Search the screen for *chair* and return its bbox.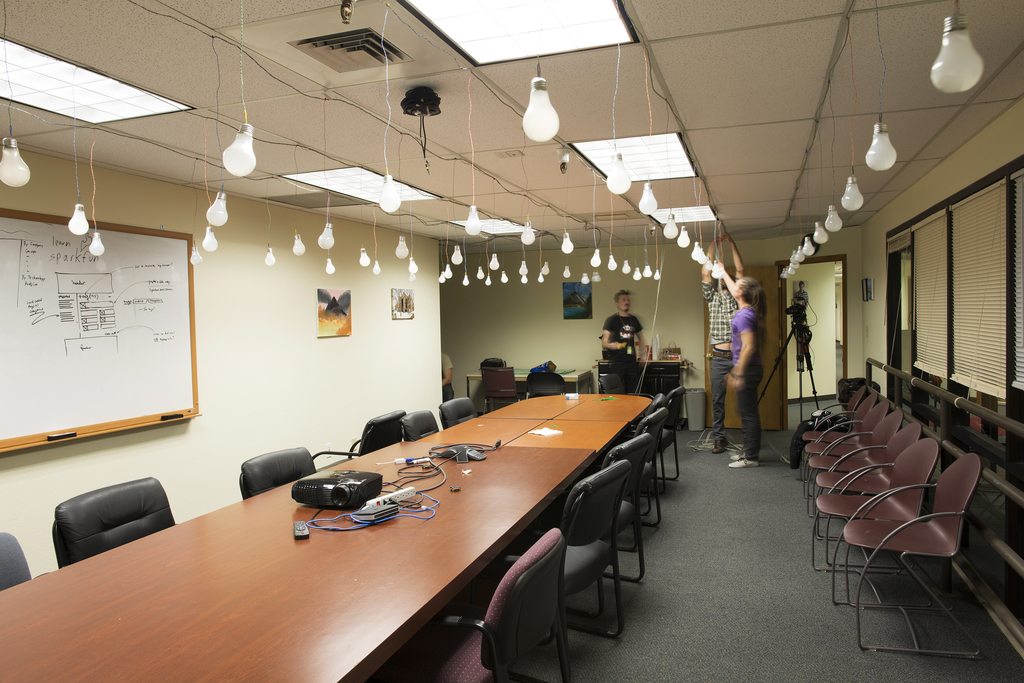
Found: 806/406/905/549.
